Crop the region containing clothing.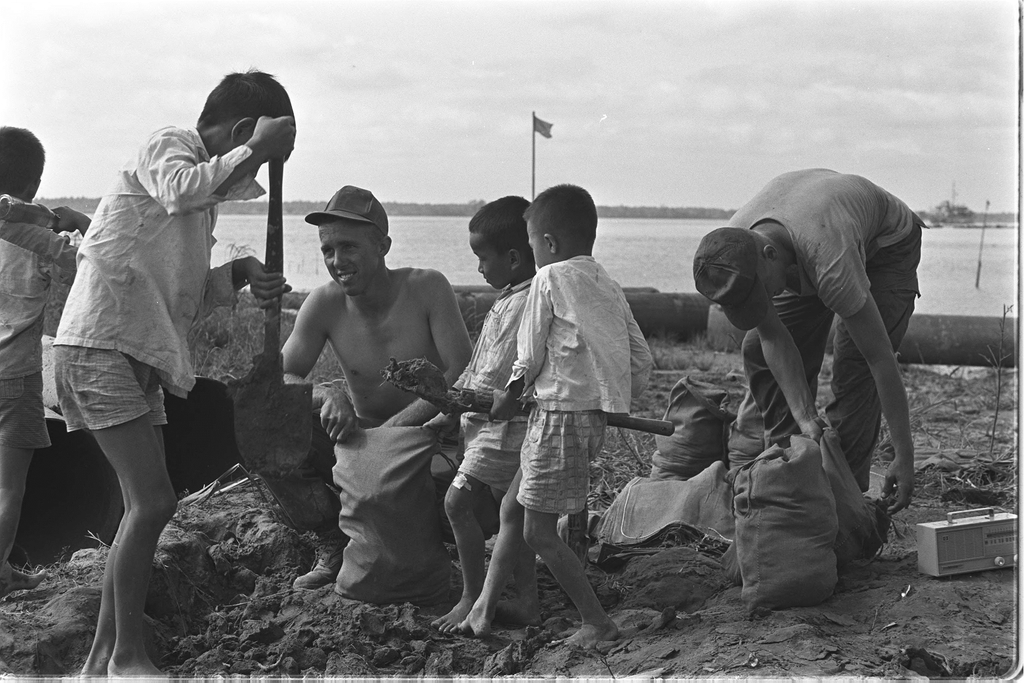
Crop region: rect(456, 262, 566, 513).
